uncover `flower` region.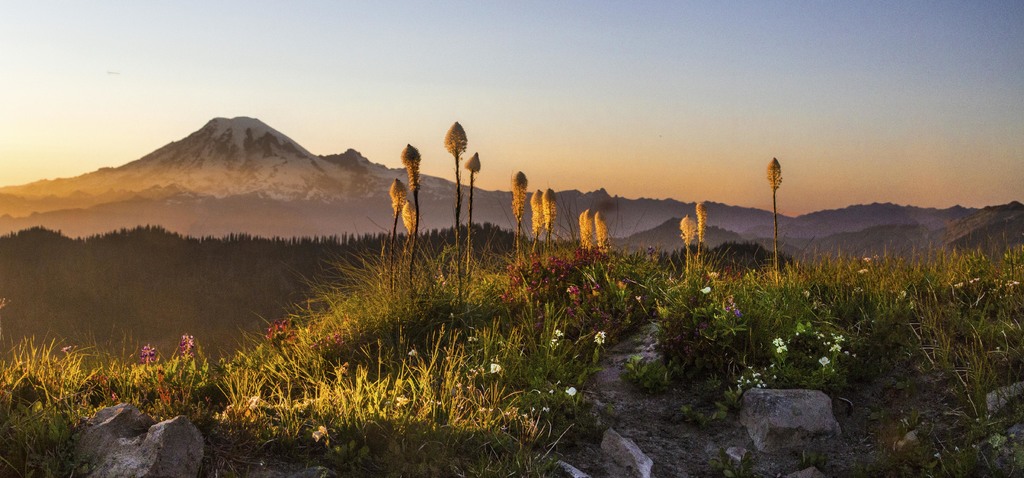
Uncovered: left=701, top=285, right=712, bottom=296.
